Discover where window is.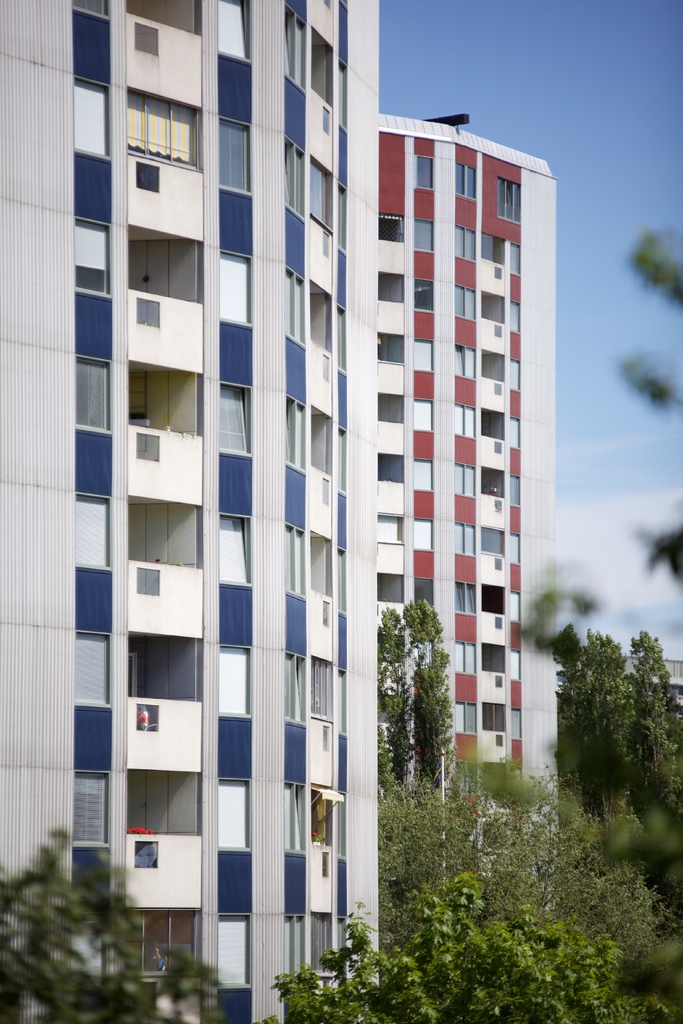
Discovered at <bbox>129, 567, 162, 595</bbox>.
